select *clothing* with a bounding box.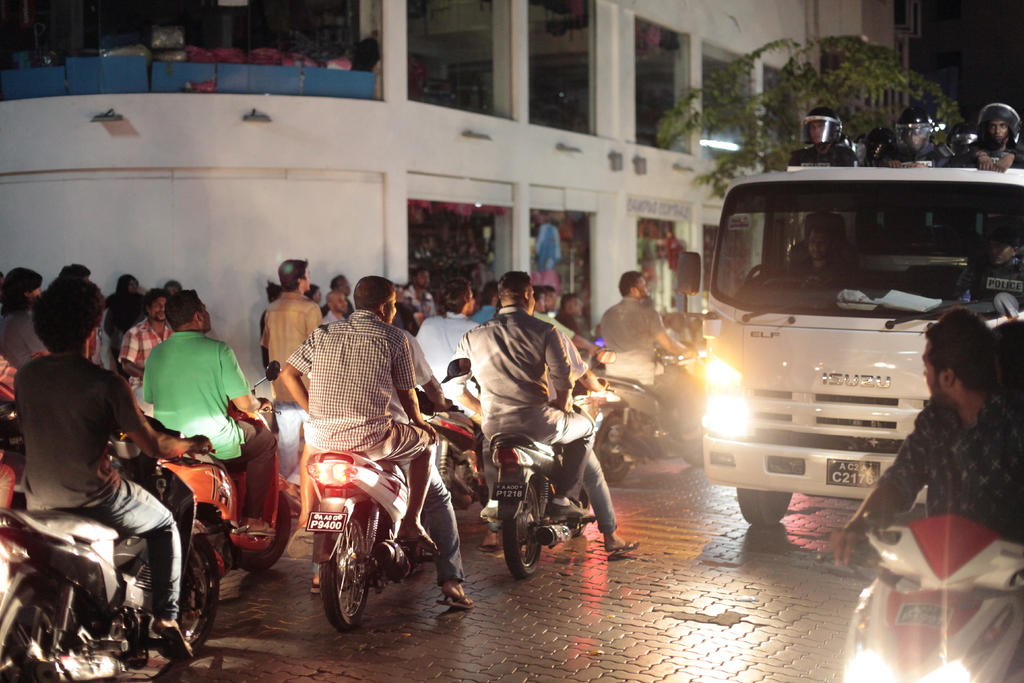
[289, 313, 427, 486].
